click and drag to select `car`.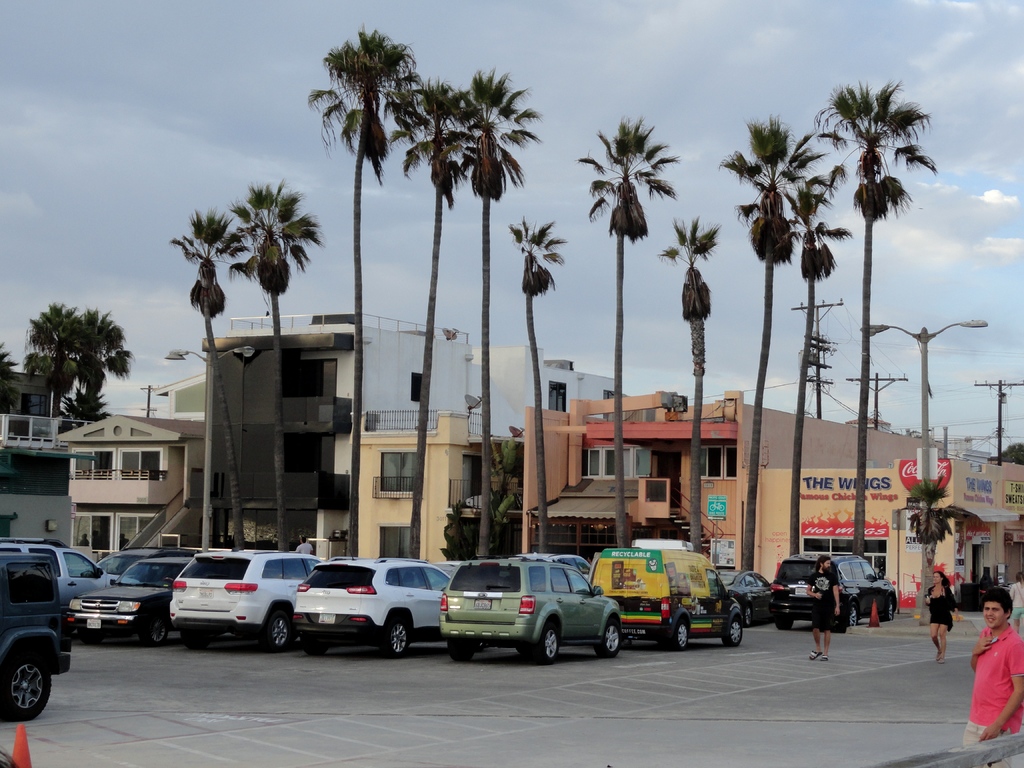
Selection: 721/569/773/625.
